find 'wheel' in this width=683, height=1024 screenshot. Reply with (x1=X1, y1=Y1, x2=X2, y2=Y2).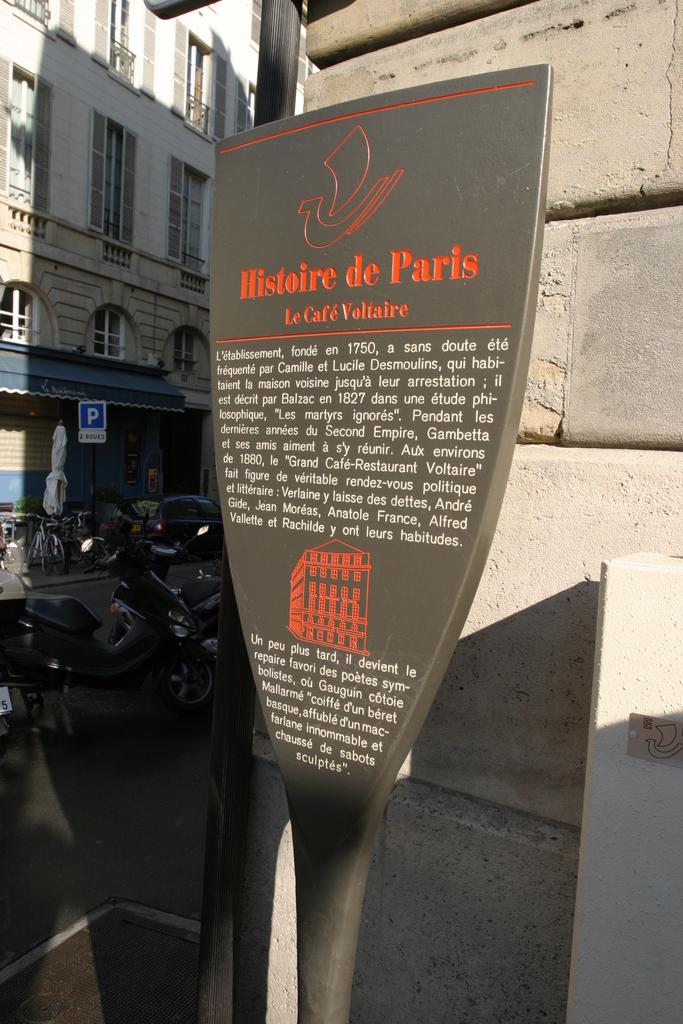
(x1=152, y1=646, x2=213, y2=721).
